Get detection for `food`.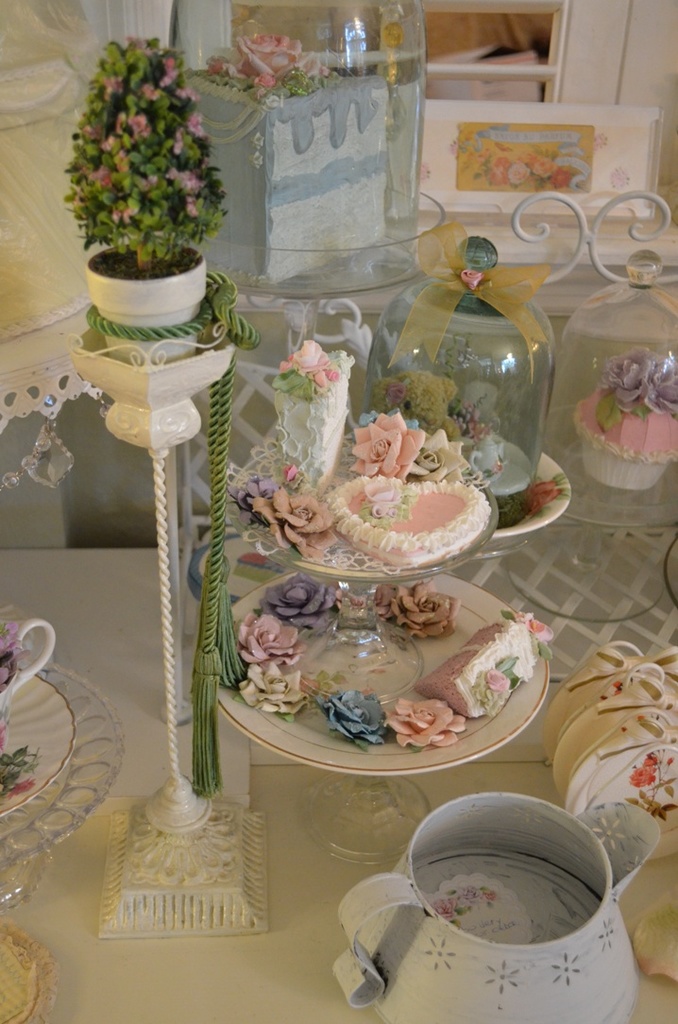
Detection: BBox(415, 619, 548, 751).
